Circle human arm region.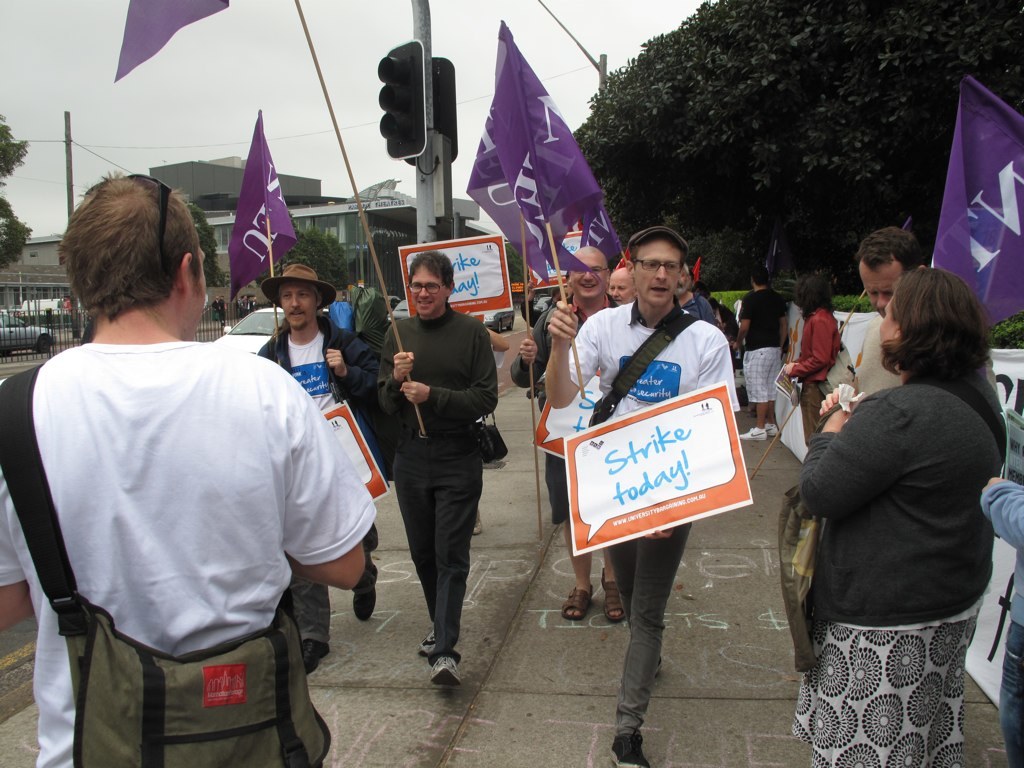
Region: [left=317, top=340, right=374, bottom=398].
